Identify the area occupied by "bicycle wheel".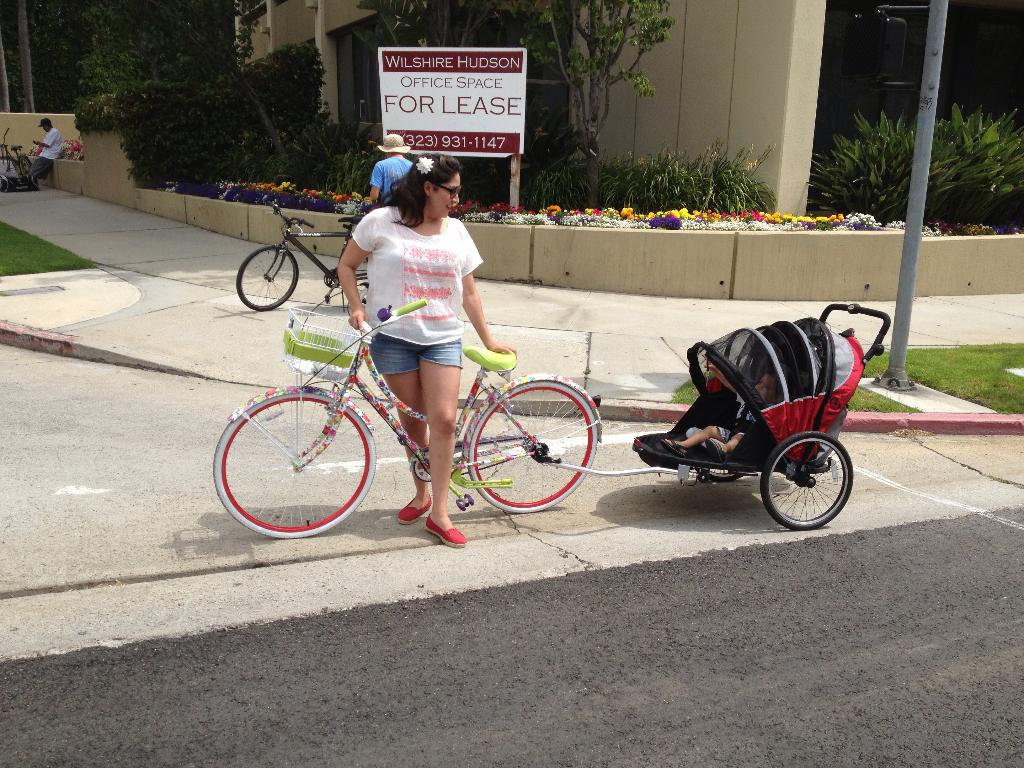
Area: 218 384 379 542.
